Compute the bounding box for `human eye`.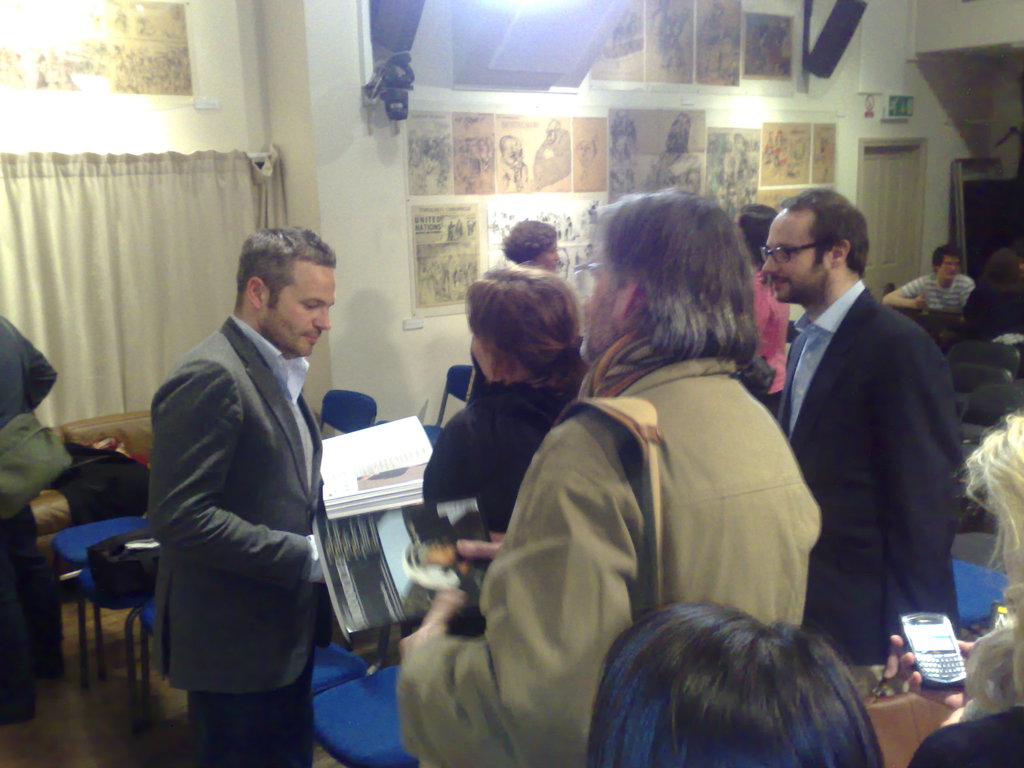
(x1=955, y1=259, x2=963, y2=269).
